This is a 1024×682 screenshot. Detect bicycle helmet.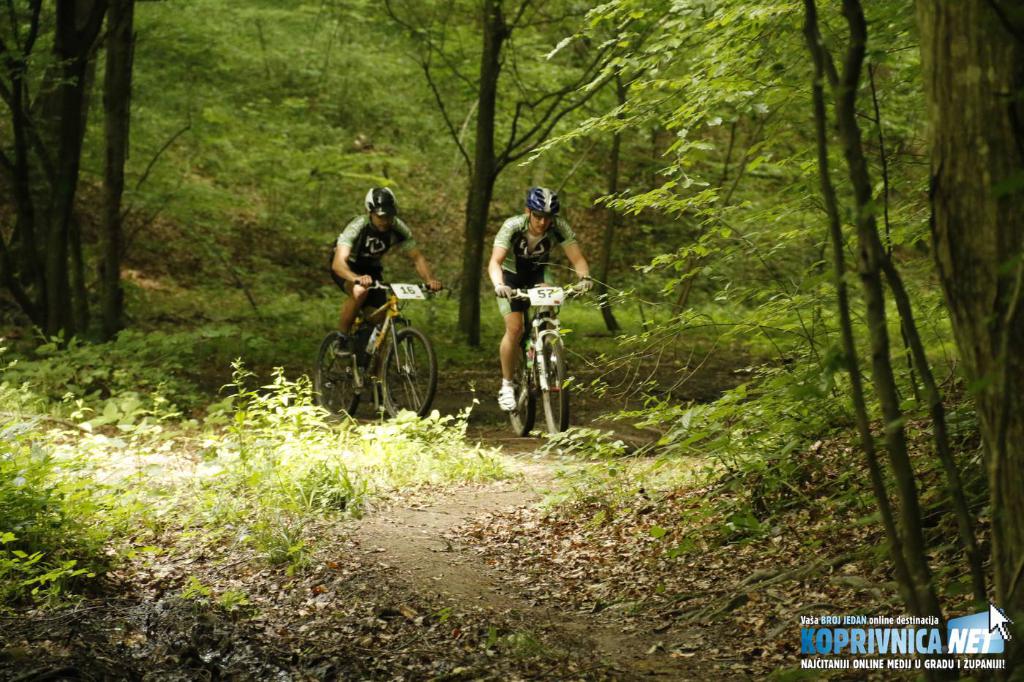
bbox=[366, 183, 396, 215].
